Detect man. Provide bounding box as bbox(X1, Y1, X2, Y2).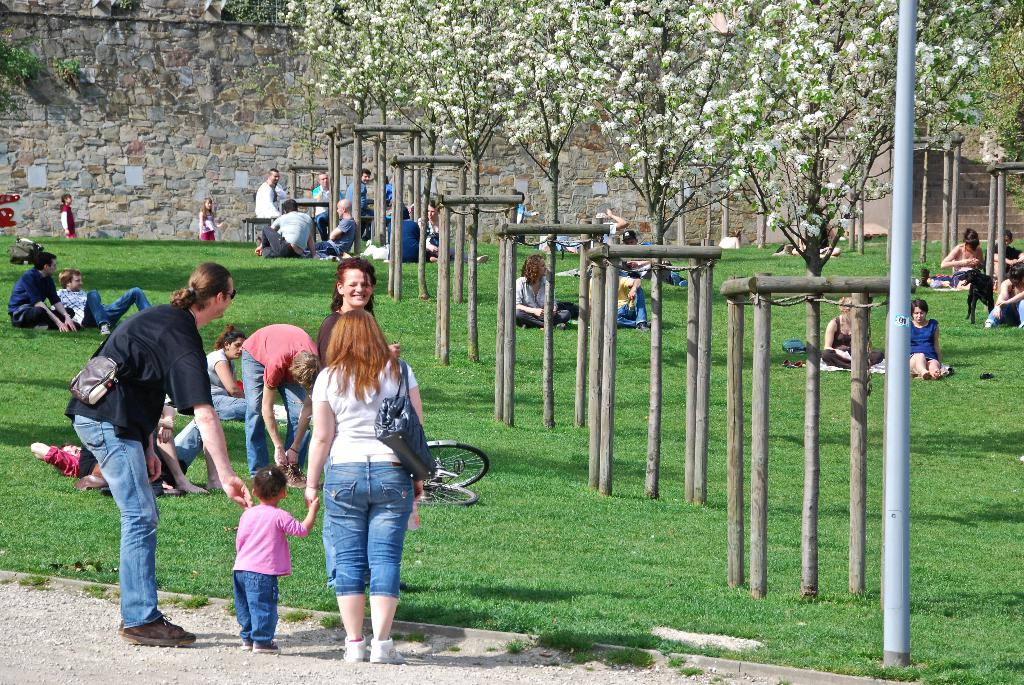
bbox(314, 173, 344, 232).
